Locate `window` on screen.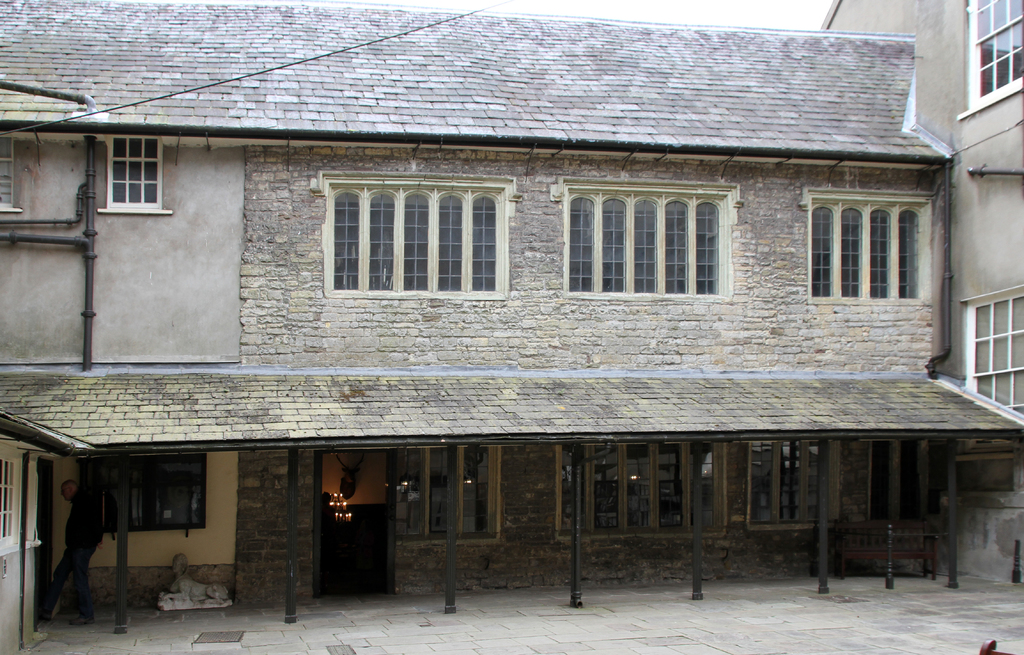
On screen at l=0, t=131, r=24, b=215.
